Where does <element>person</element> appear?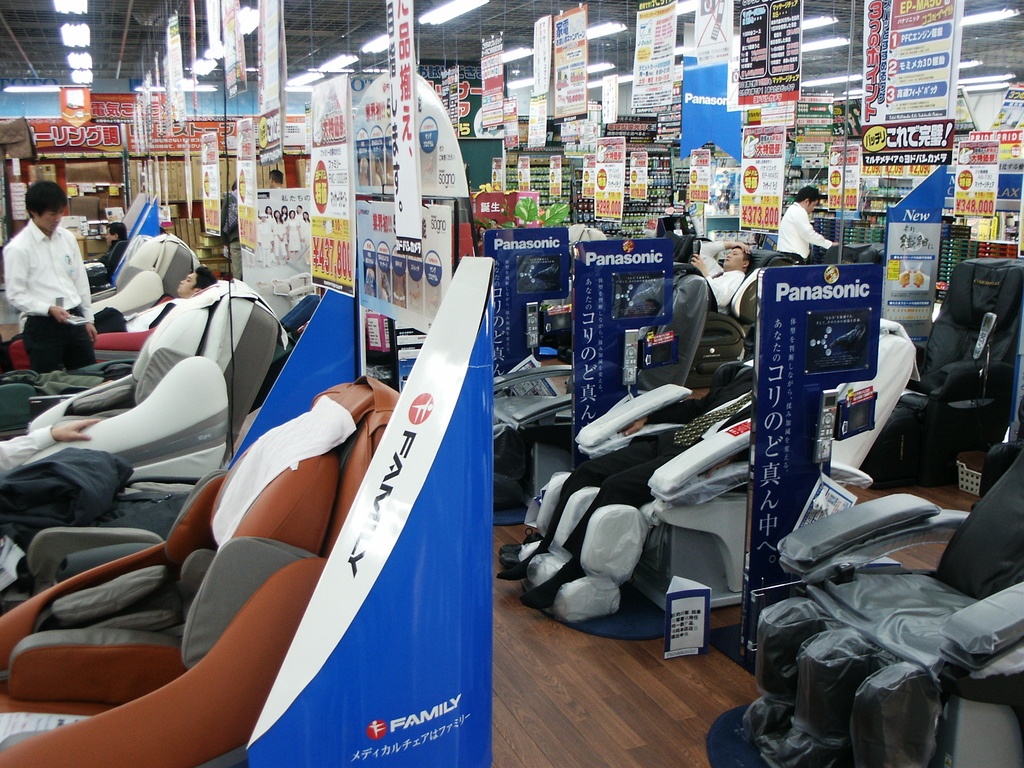
Appears at 689 243 757 301.
